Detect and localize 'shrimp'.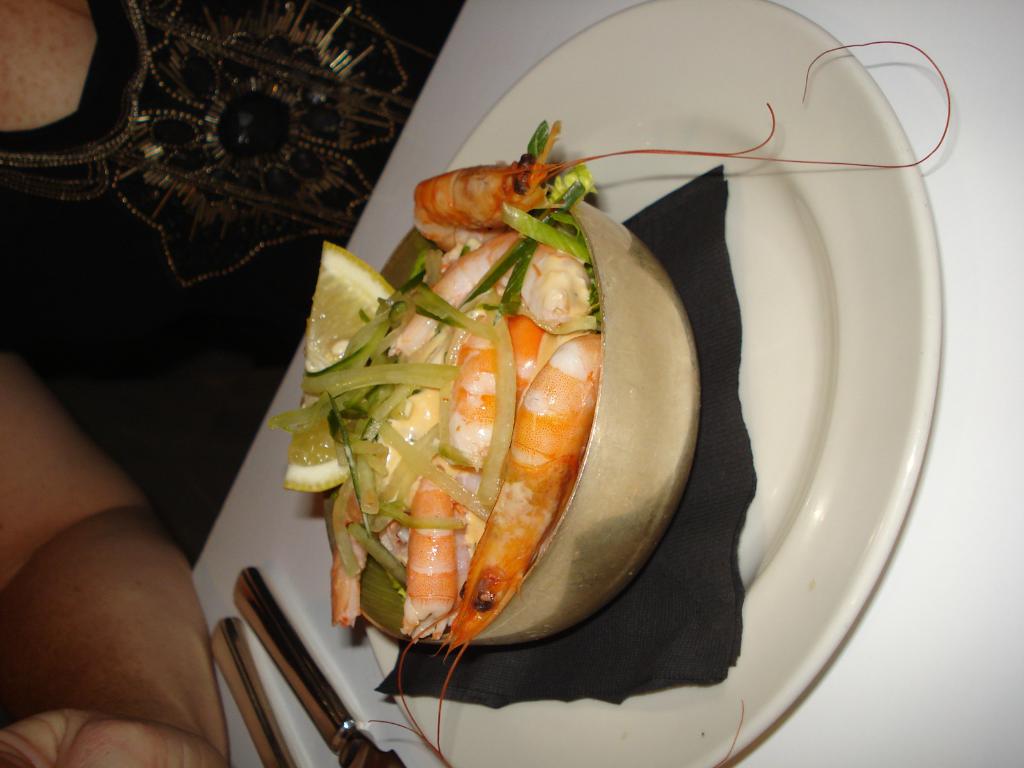
Localized at <bbox>322, 484, 372, 630</bbox>.
